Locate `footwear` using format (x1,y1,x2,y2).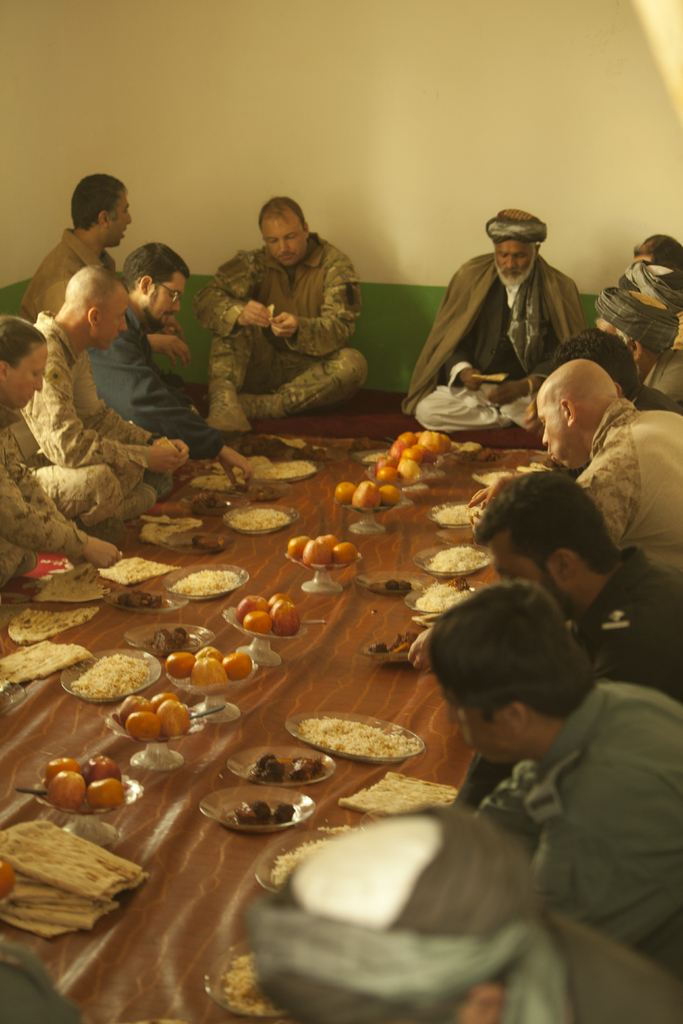
(207,371,245,433).
